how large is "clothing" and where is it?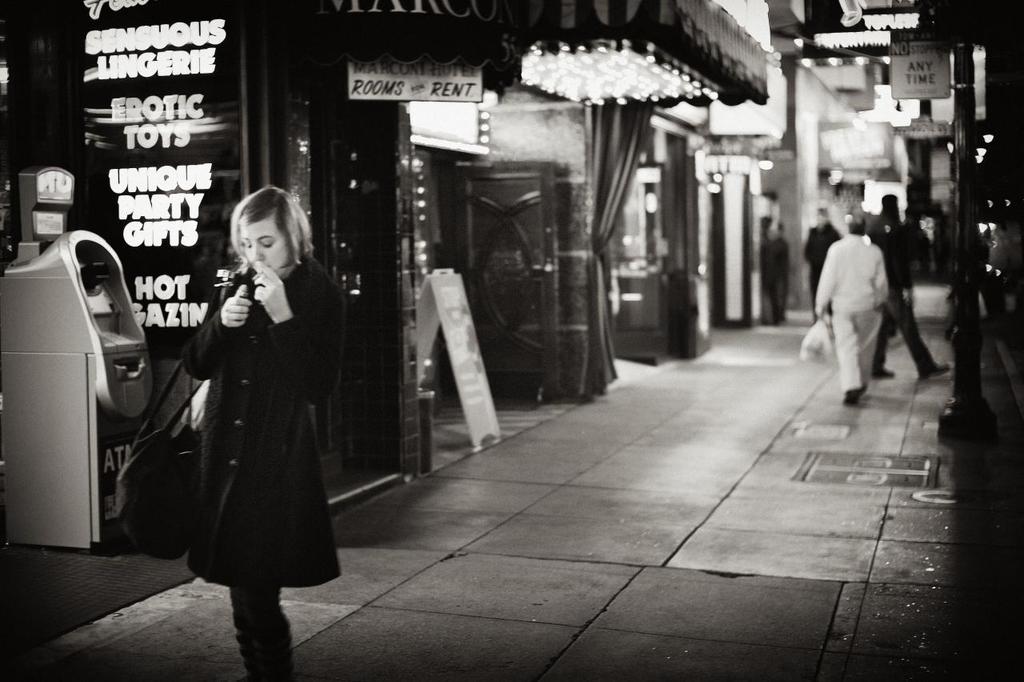
Bounding box: (left=809, top=215, right=898, bottom=391).
